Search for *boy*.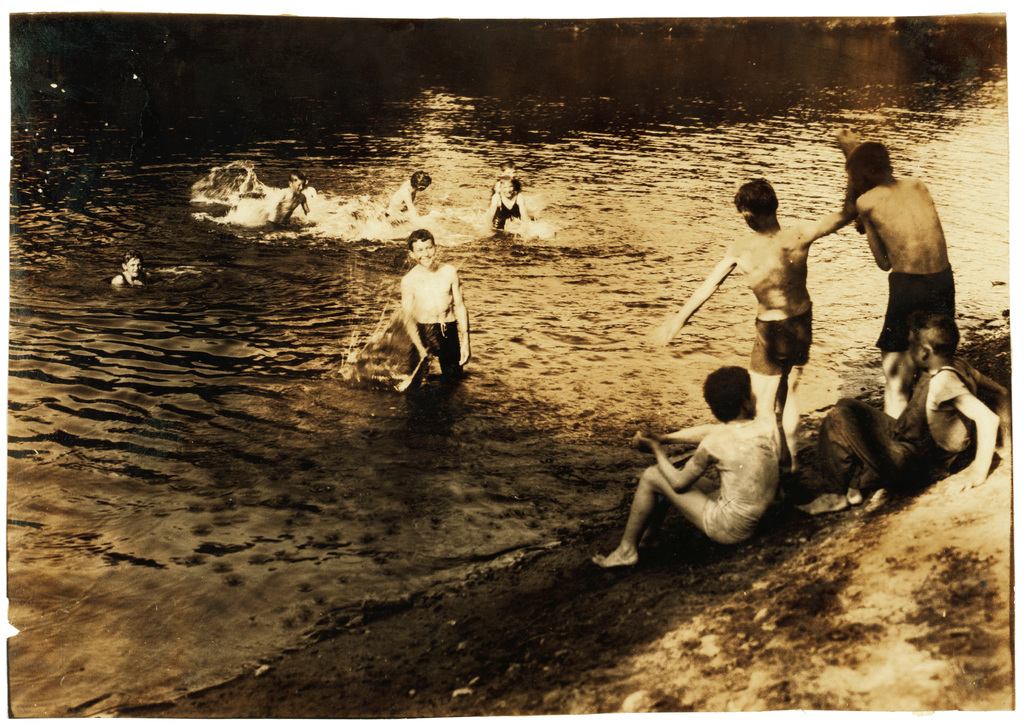
Found at detection(659, 172, 856, 469).
